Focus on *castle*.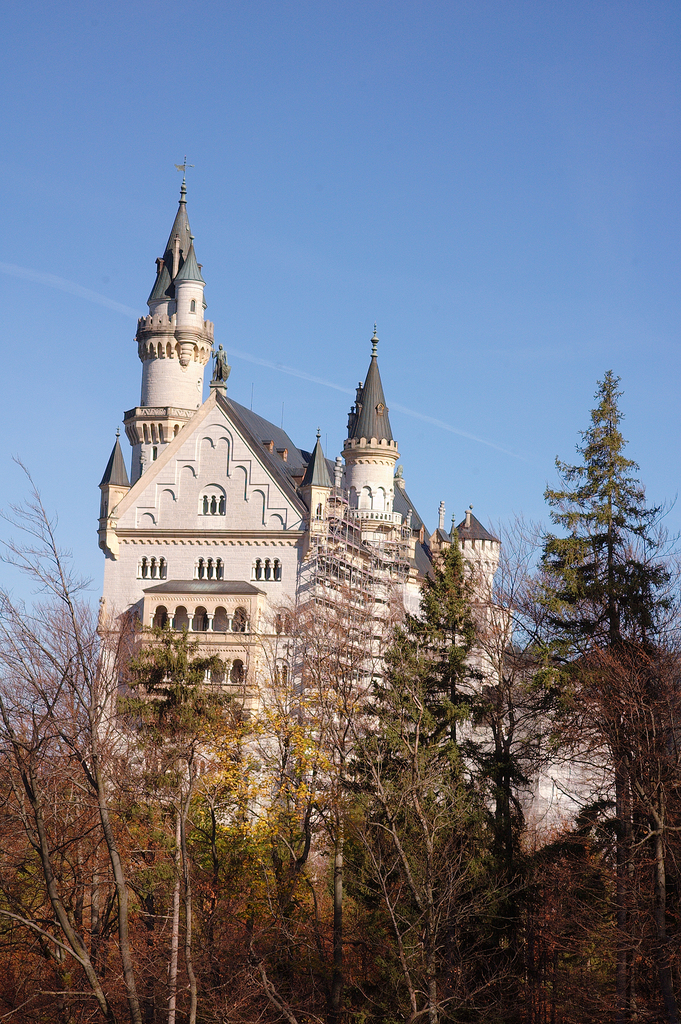
Focused at [70,157,589,954].
